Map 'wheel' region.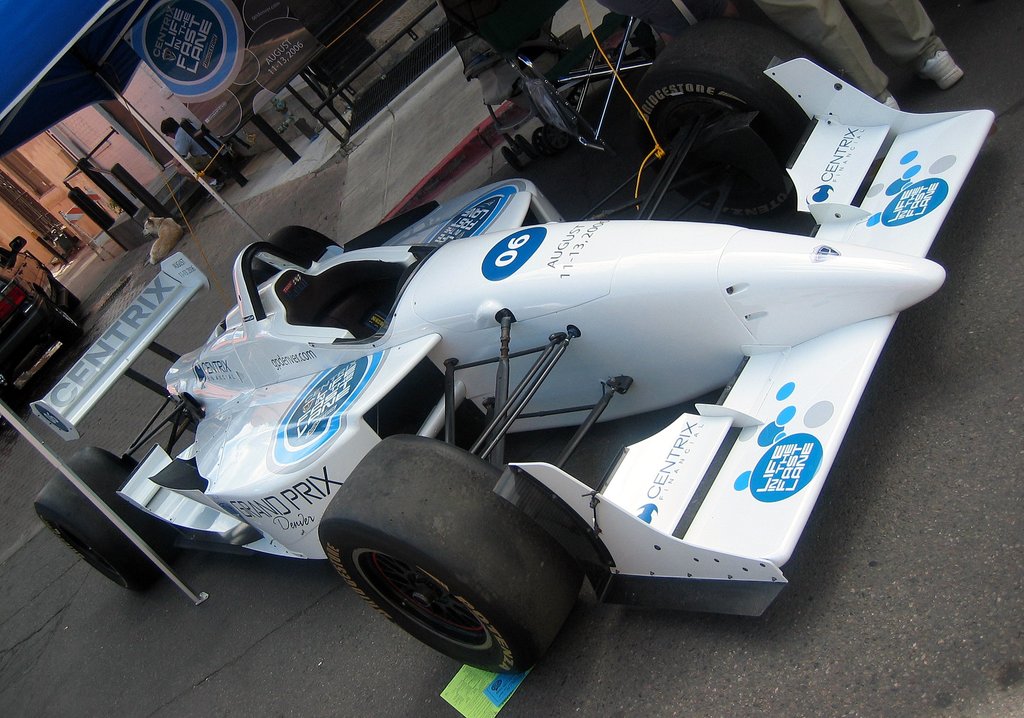
Mapped to crop(332, 455, 581, 680).
